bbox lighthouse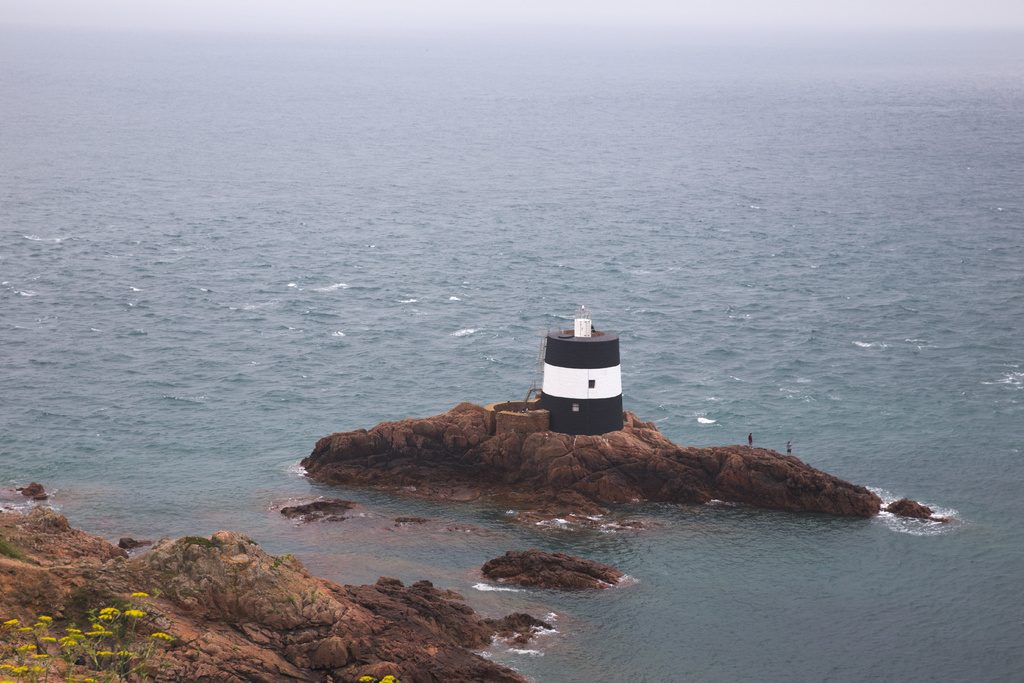
bbox=(536, 304, 646, 444)
